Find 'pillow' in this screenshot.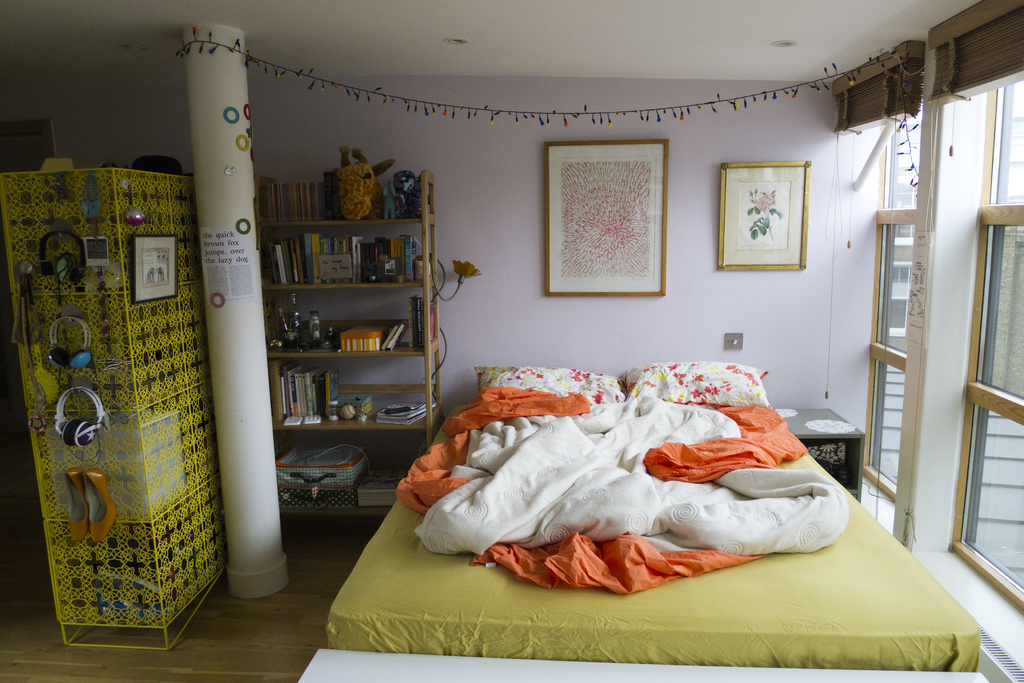
The bounding box for 'pillow' is 477:365:615:406.
